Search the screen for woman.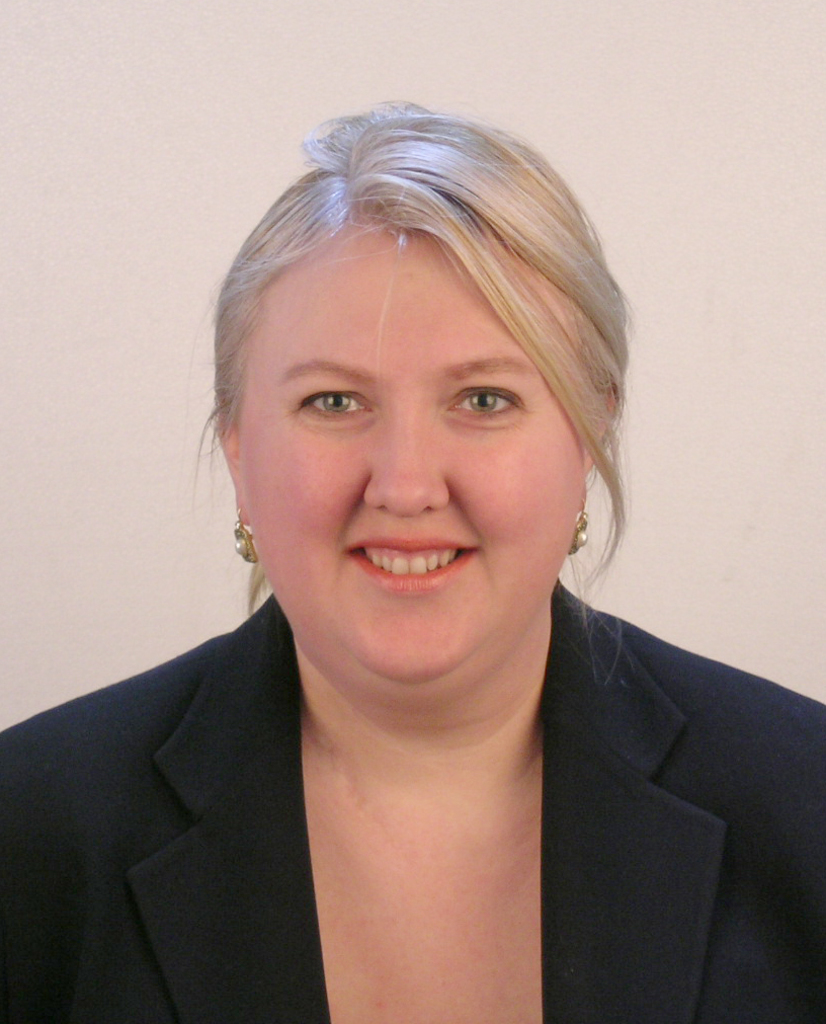
Found at [32, 78, 791, 1022].
